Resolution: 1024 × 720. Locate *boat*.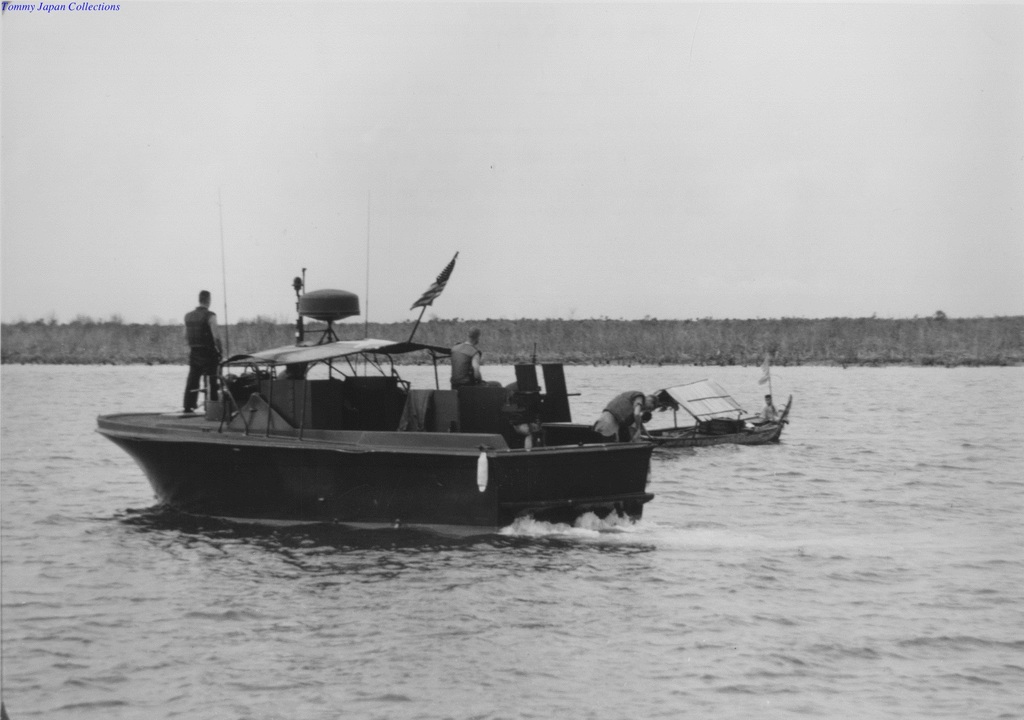
632, 368, 805, 451.
